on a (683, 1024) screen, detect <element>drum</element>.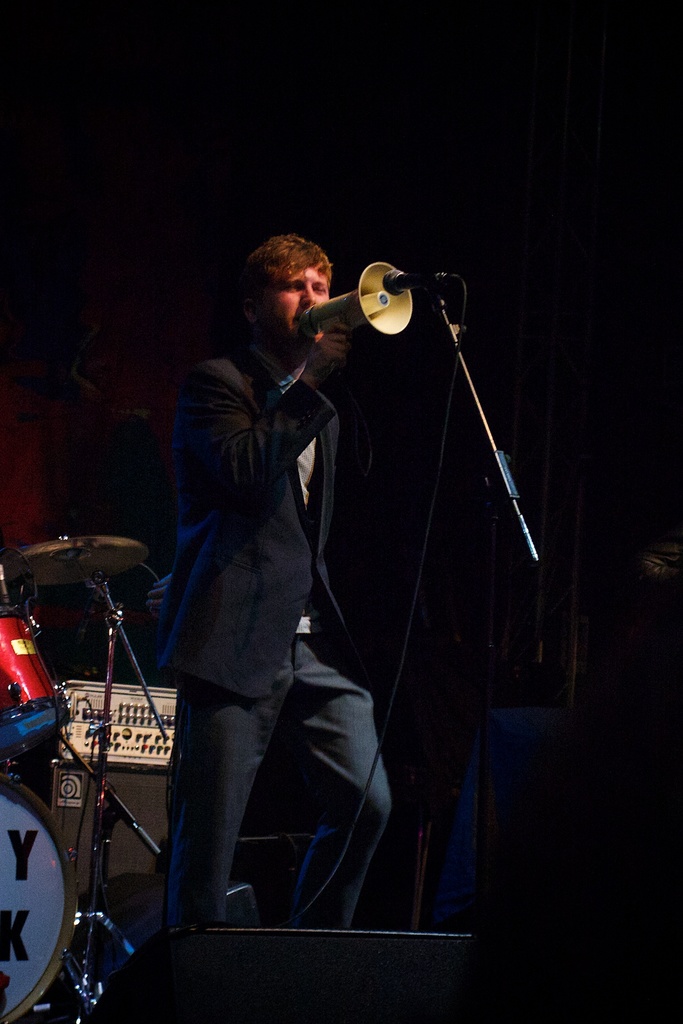
<region>0, 599, 64, 771</region>.
